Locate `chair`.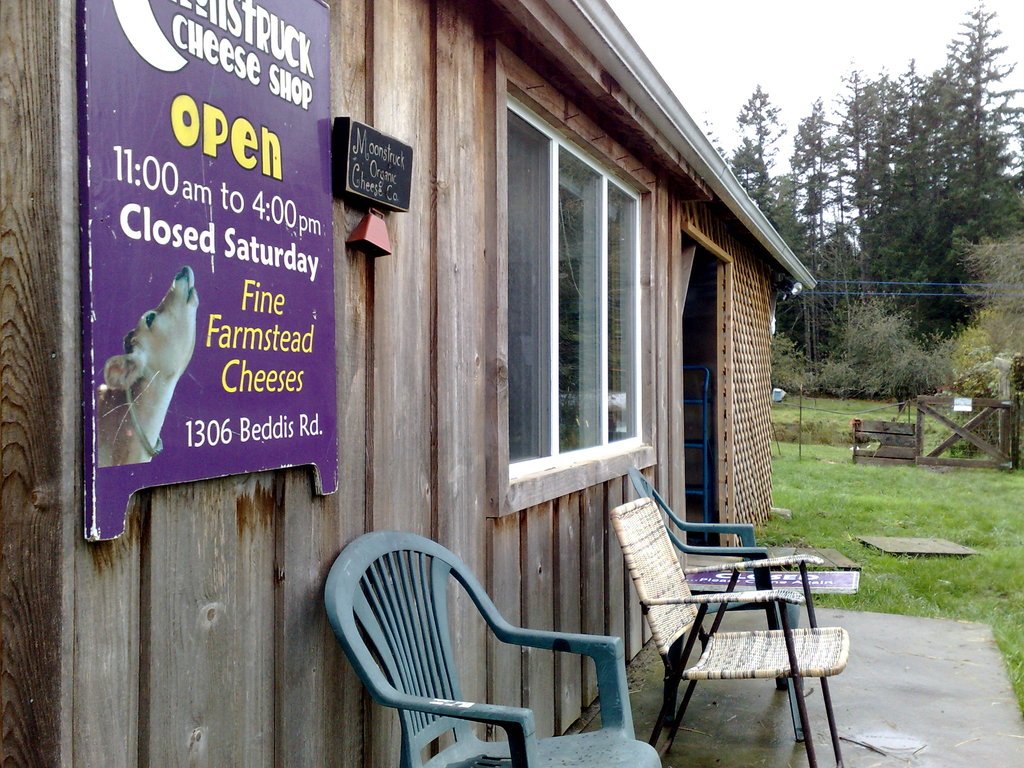
Bounding box: {"left": 624, "top": 468, "right": 803, "bottom": 743}.
